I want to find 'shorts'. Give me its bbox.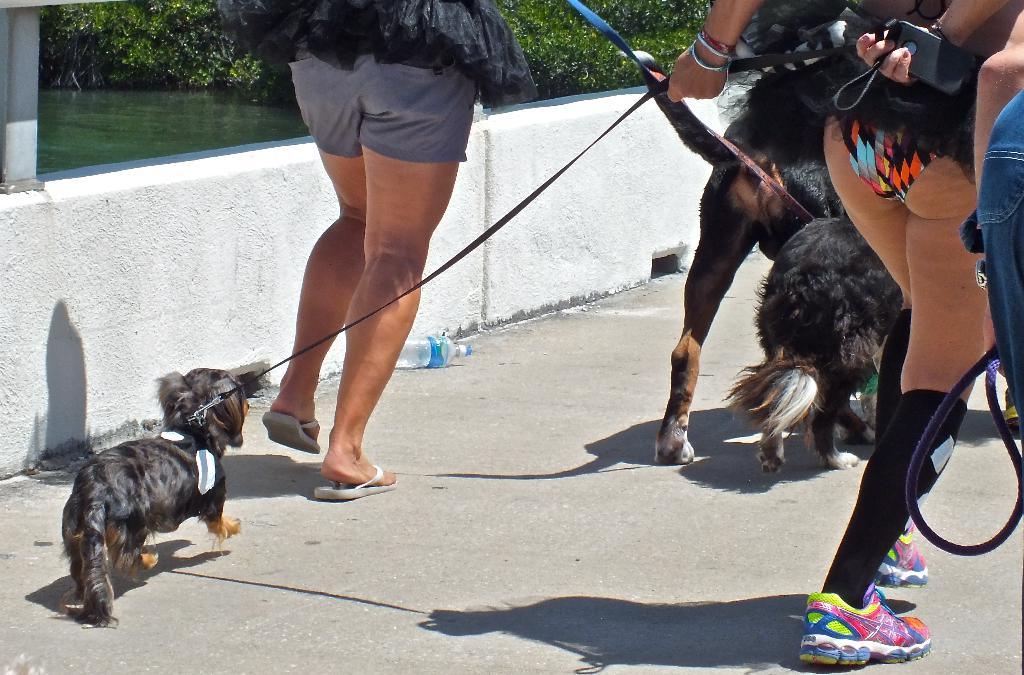
(287,49,481,162).
